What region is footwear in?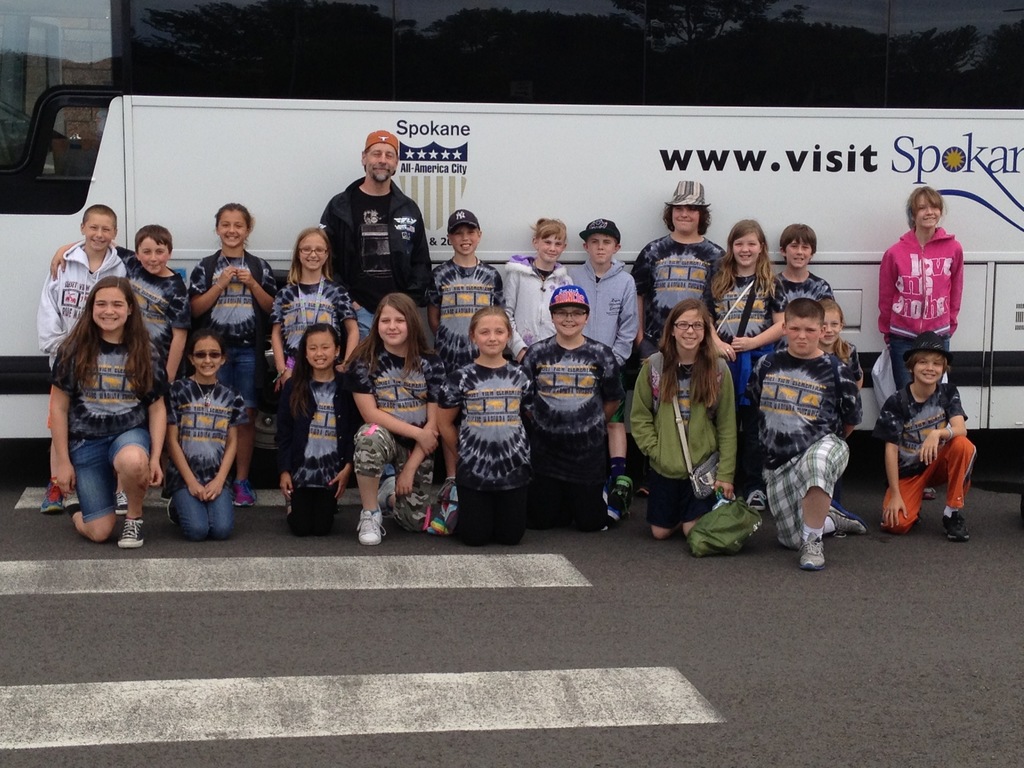
x1=118, y1=514, x2=146, y2=549.
